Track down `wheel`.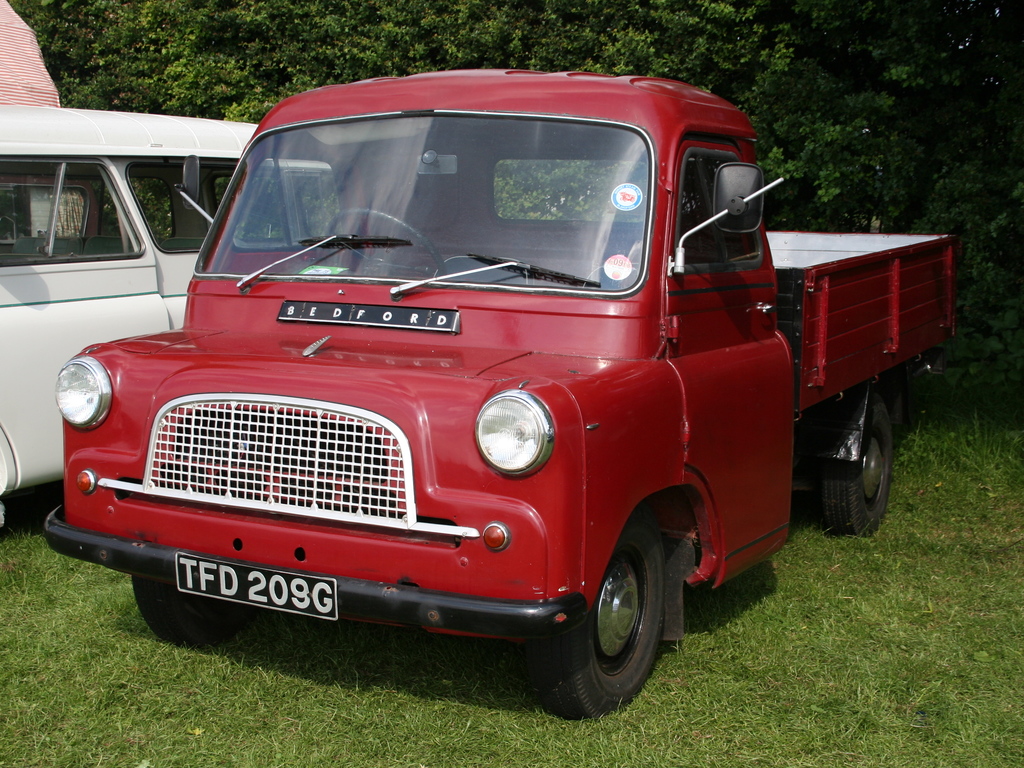
Tracked to x1=812, y1=391, x2=897, y2=539.
